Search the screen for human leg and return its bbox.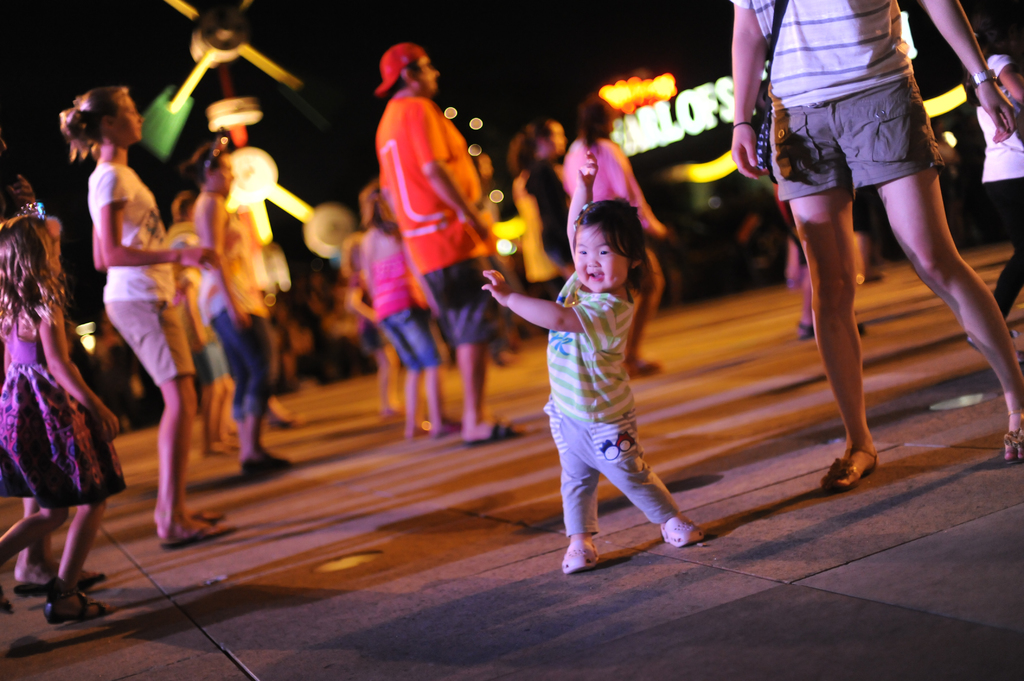
Found: [x1=607, y1=401, x2=699, y2=557].
